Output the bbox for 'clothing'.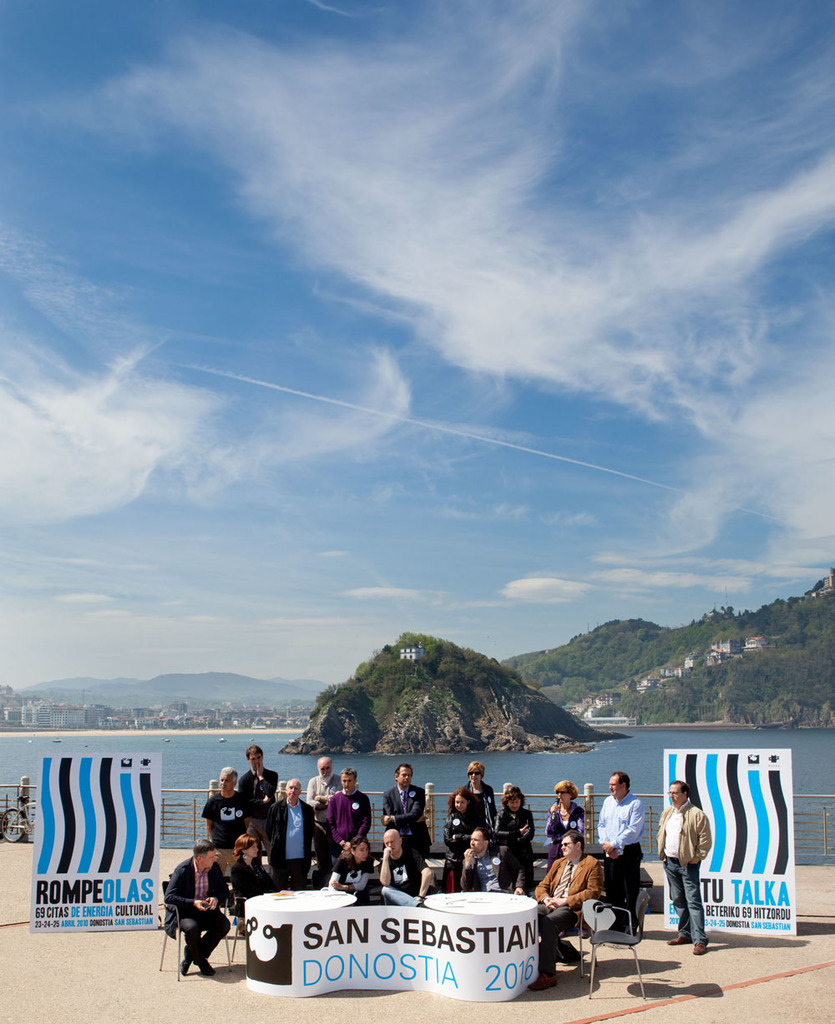
box(256, 797, 316, 890).
